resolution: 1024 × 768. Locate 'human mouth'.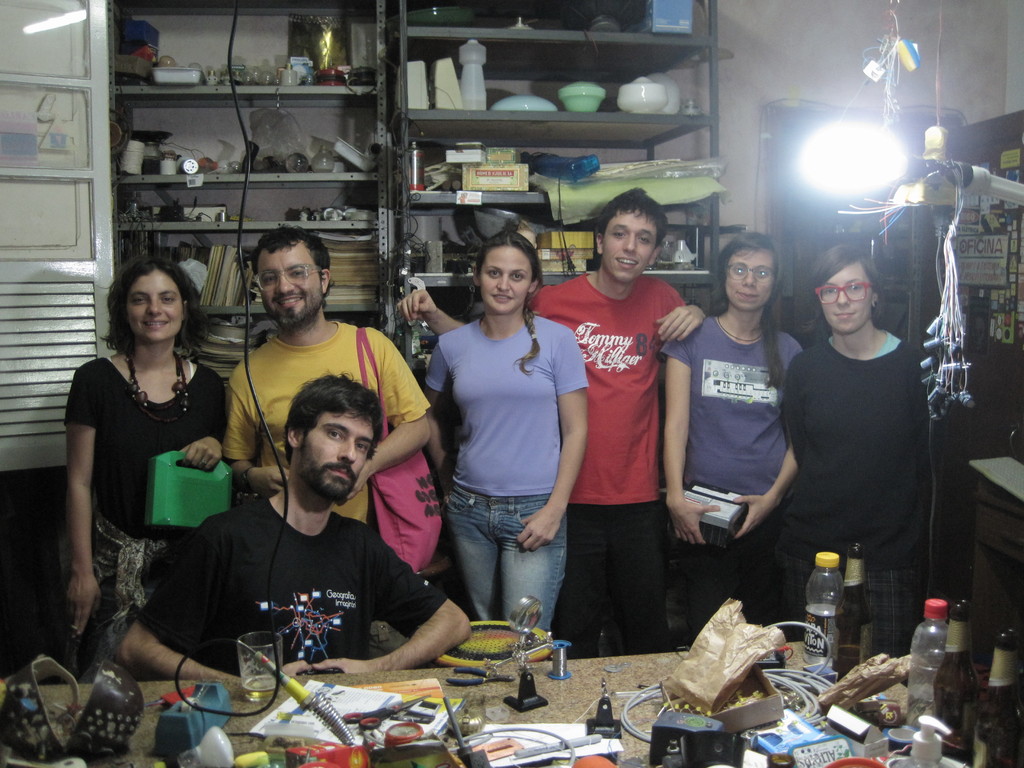
BBox(275, 298, 301, 307).
